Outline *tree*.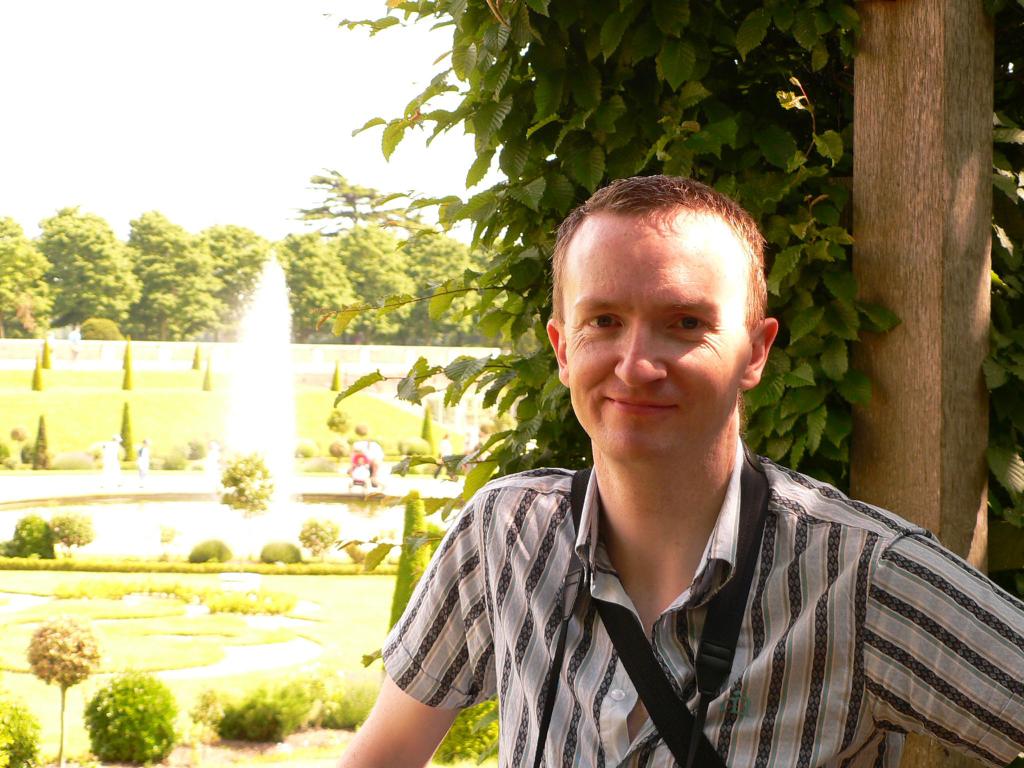
Outline: l=201, t=360, r=212, b=394.
